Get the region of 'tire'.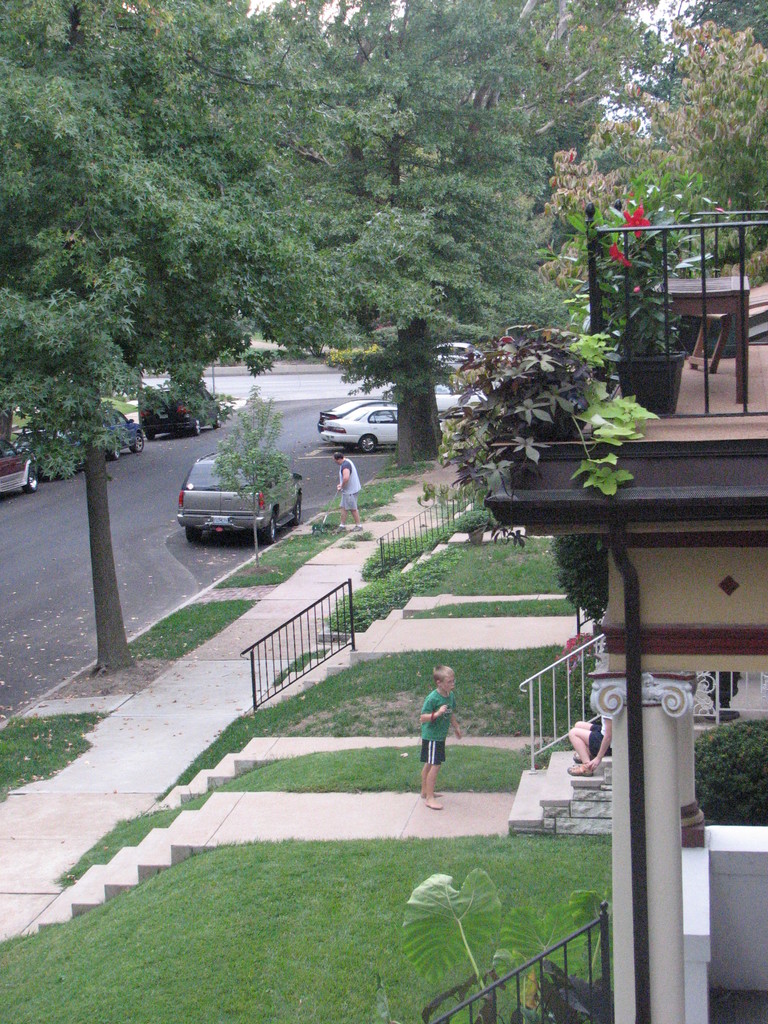
pyautogui.locateOnScreen(184, 526, 198, 543).
